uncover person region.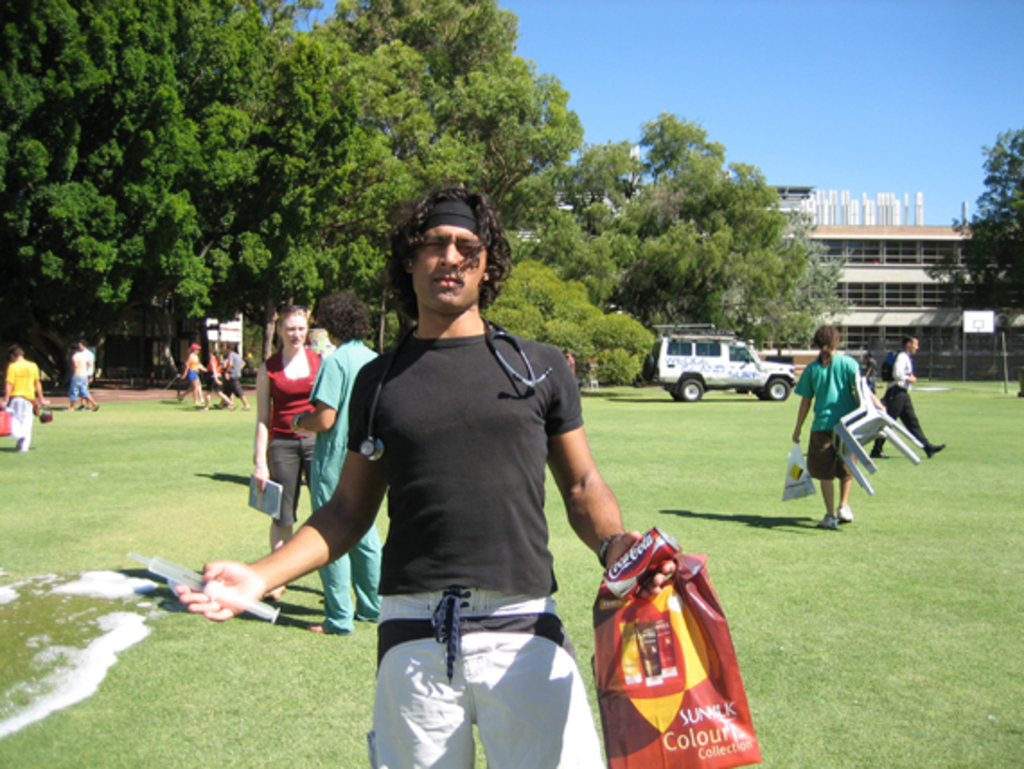
Uncovered: 789,316,880,530.
